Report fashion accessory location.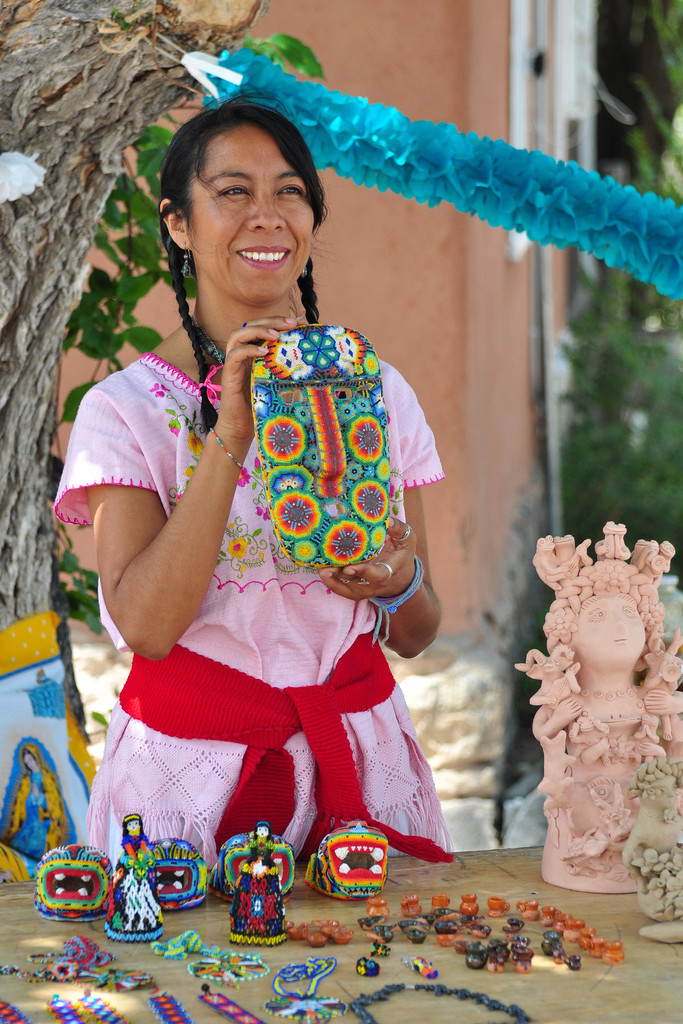
Report: x1=406, y1=955, x2=441, y2=979.
